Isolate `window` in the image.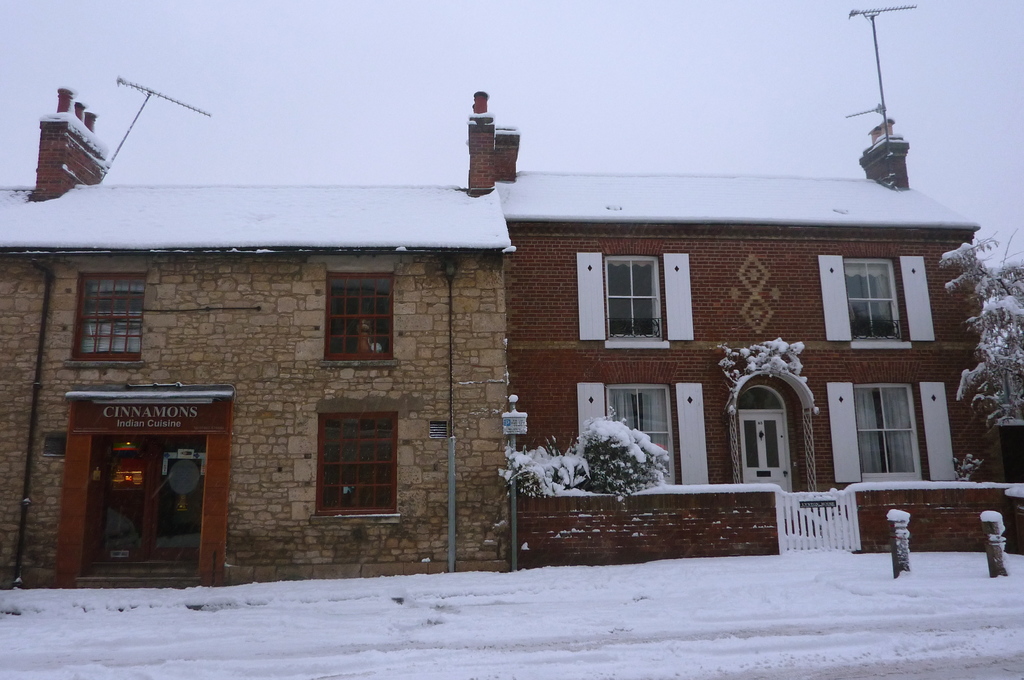
Isolated region: 319, 252, 399, 371.
